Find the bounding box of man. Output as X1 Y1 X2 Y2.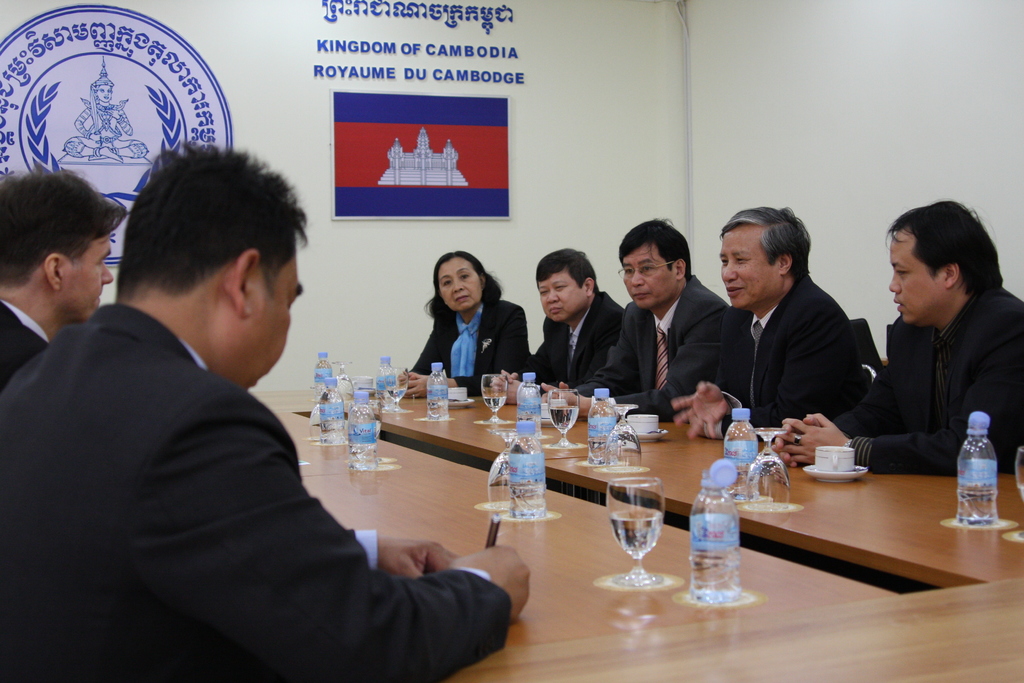
766 199 1023 473.
